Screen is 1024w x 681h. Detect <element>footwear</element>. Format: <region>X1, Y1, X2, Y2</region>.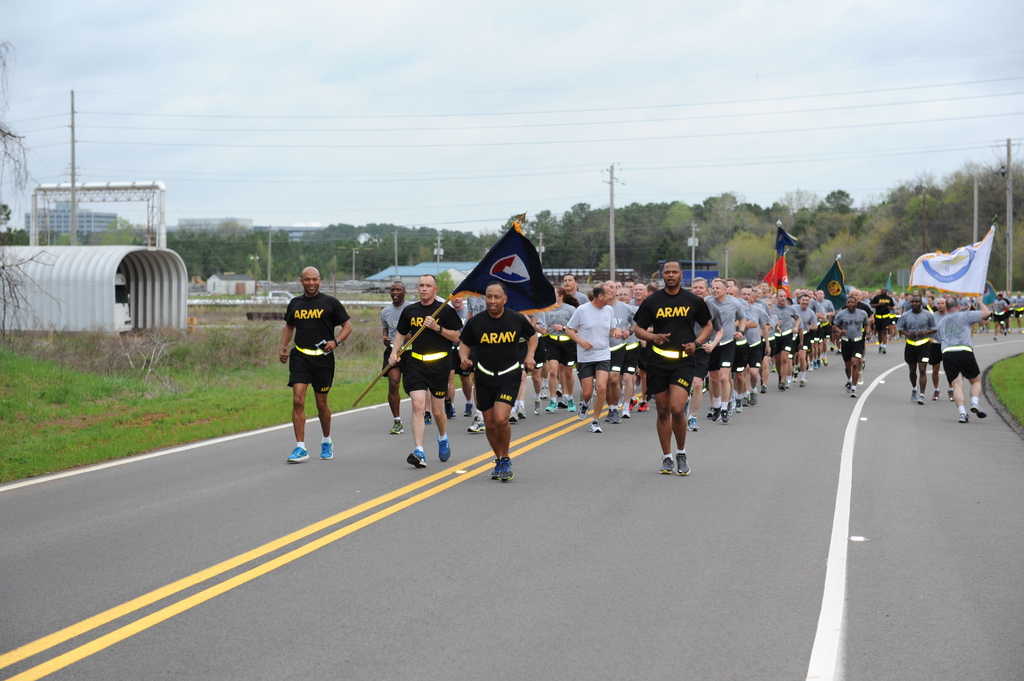
<region>324, 439, 335, 463</region>.
